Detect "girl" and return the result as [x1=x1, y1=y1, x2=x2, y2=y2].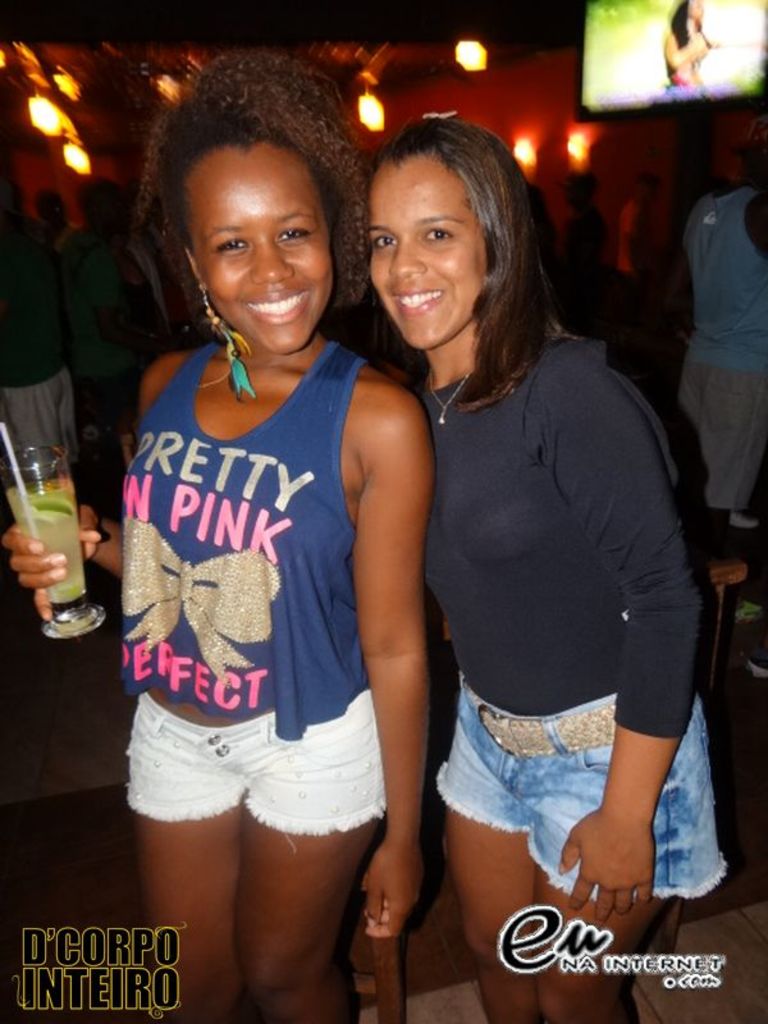
[x1=396, y1=108, x2=735, y2=1023].
